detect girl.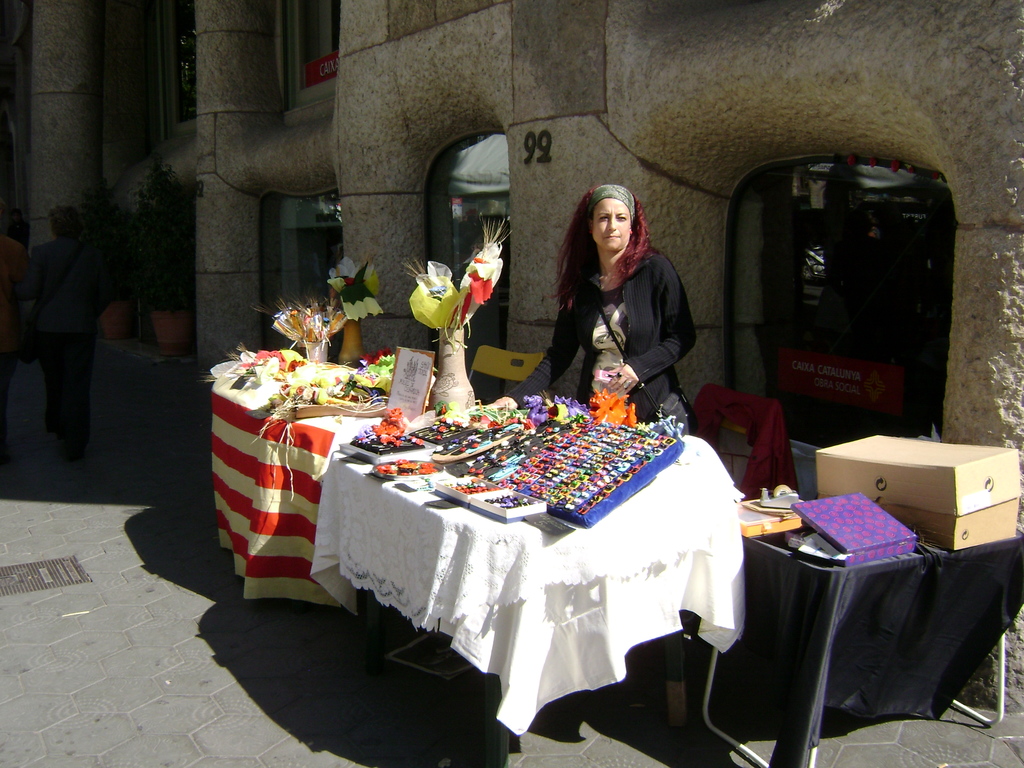
Detected at [484, 180, 699, 436].
